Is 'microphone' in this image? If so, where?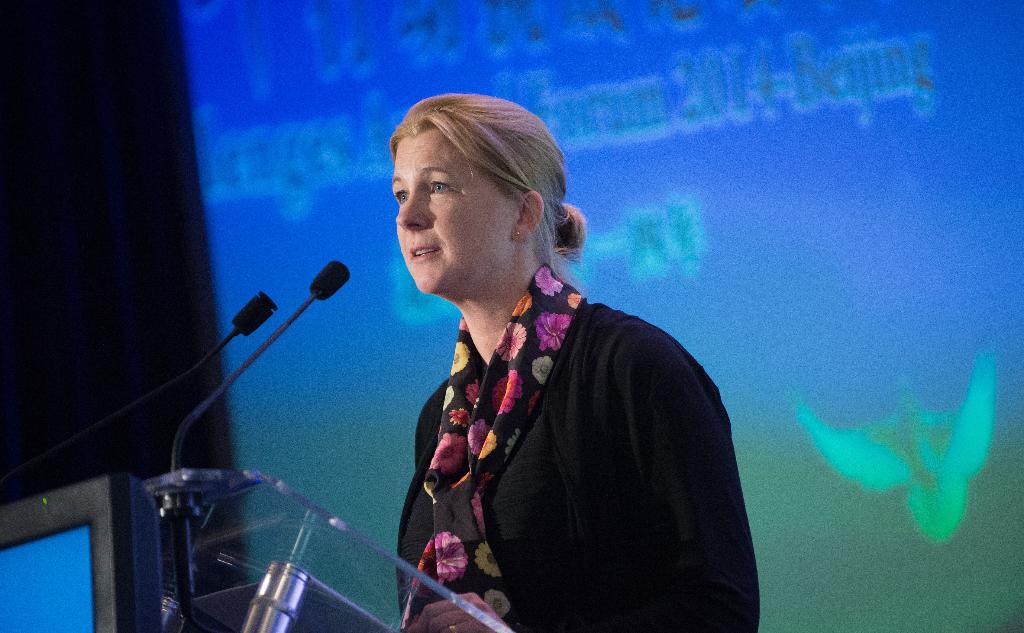
Yes, at 172/257/351/483.
